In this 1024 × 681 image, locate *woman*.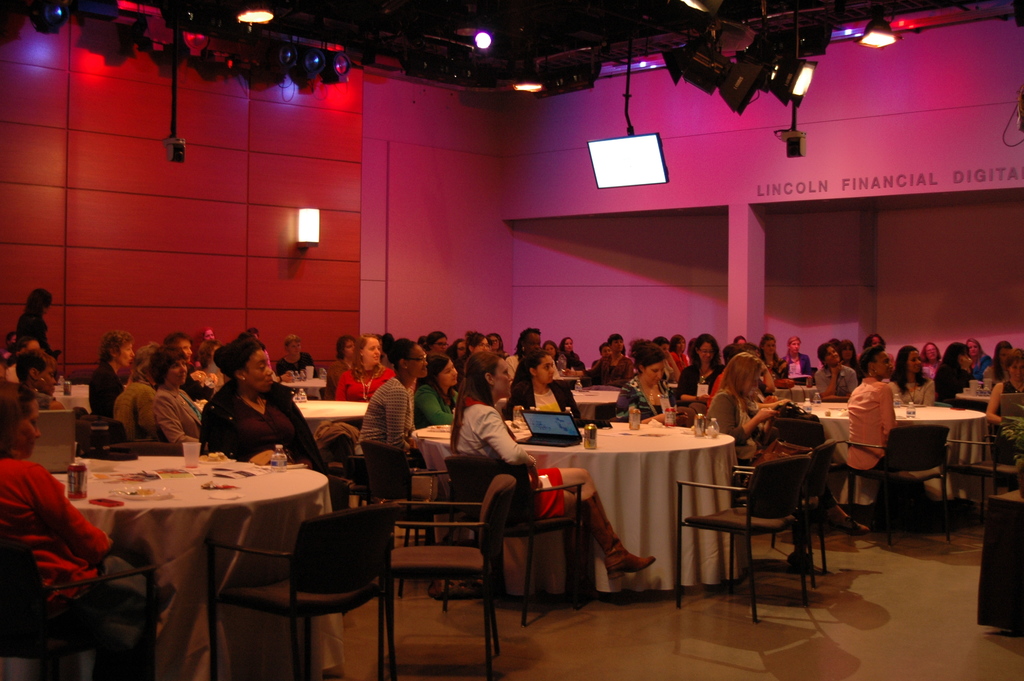
Bounding box: (left=859, top=330, right=892, bottom=369).
